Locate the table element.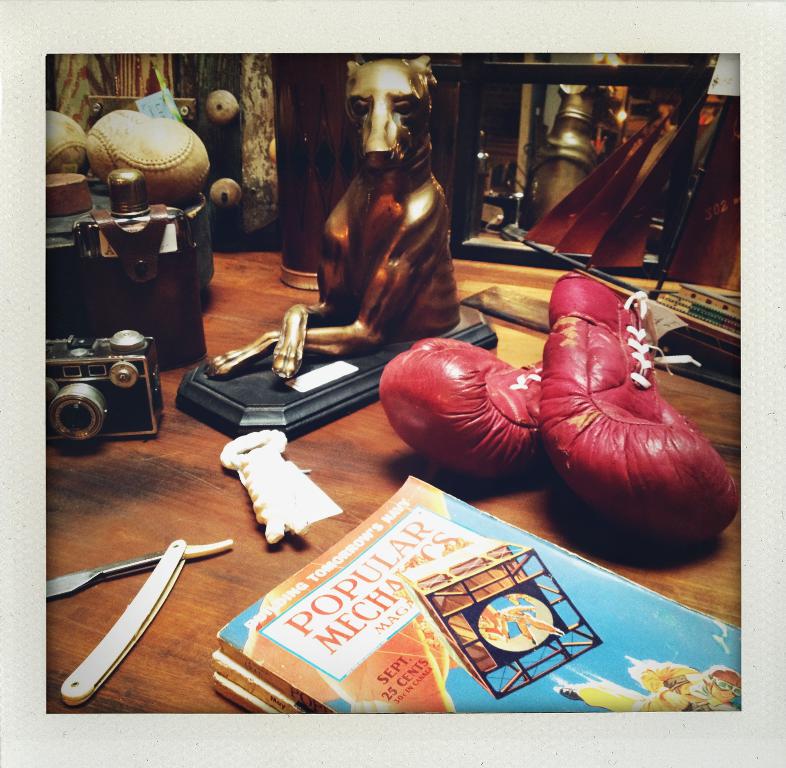
Element bbox: l=28, t=256, r=766, b=741.
